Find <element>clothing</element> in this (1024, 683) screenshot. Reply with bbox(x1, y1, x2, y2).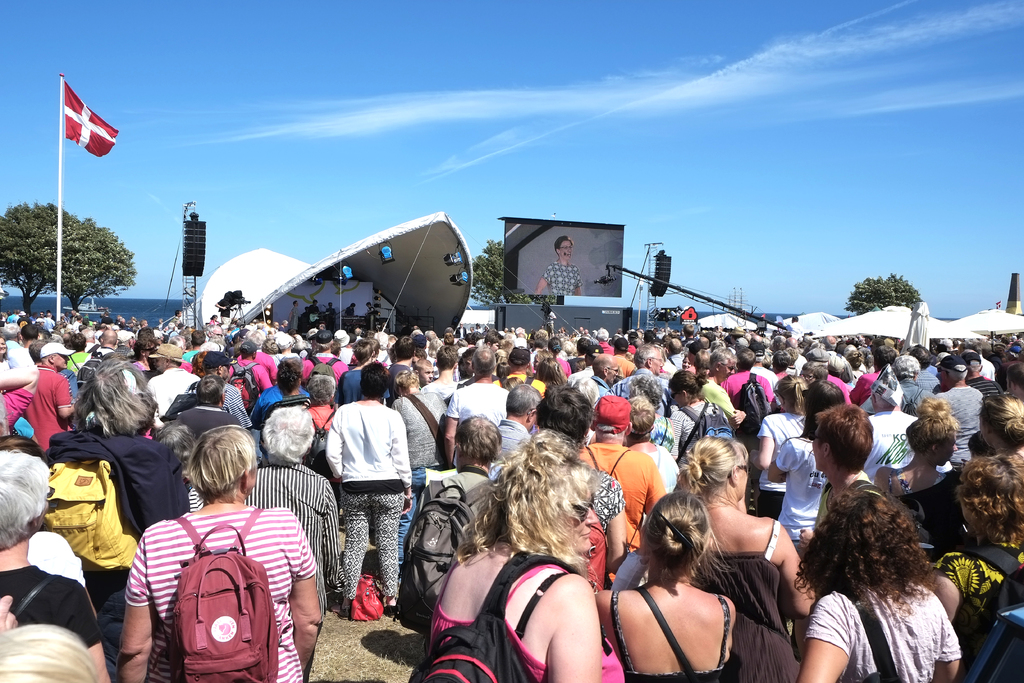
bbox(917, 364, 942, 394).
